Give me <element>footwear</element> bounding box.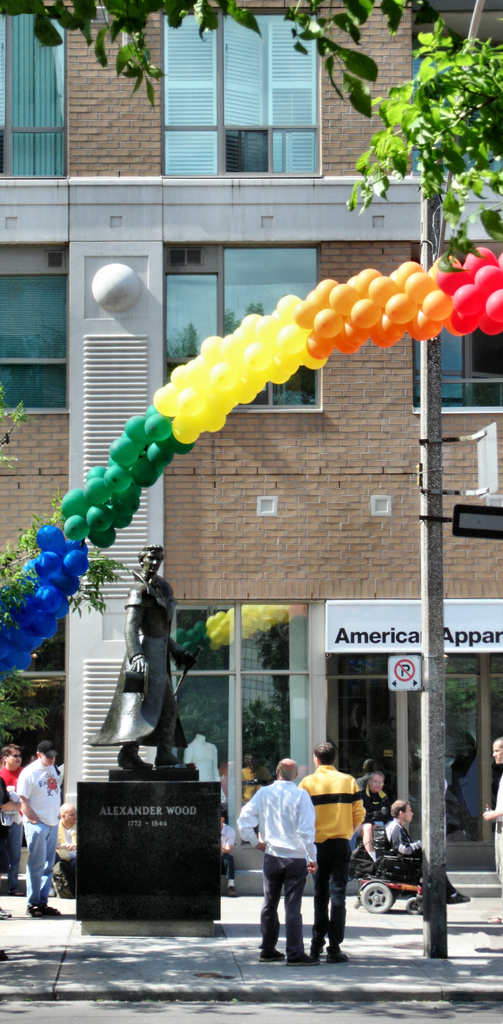
[326, 945, 344, 963].
